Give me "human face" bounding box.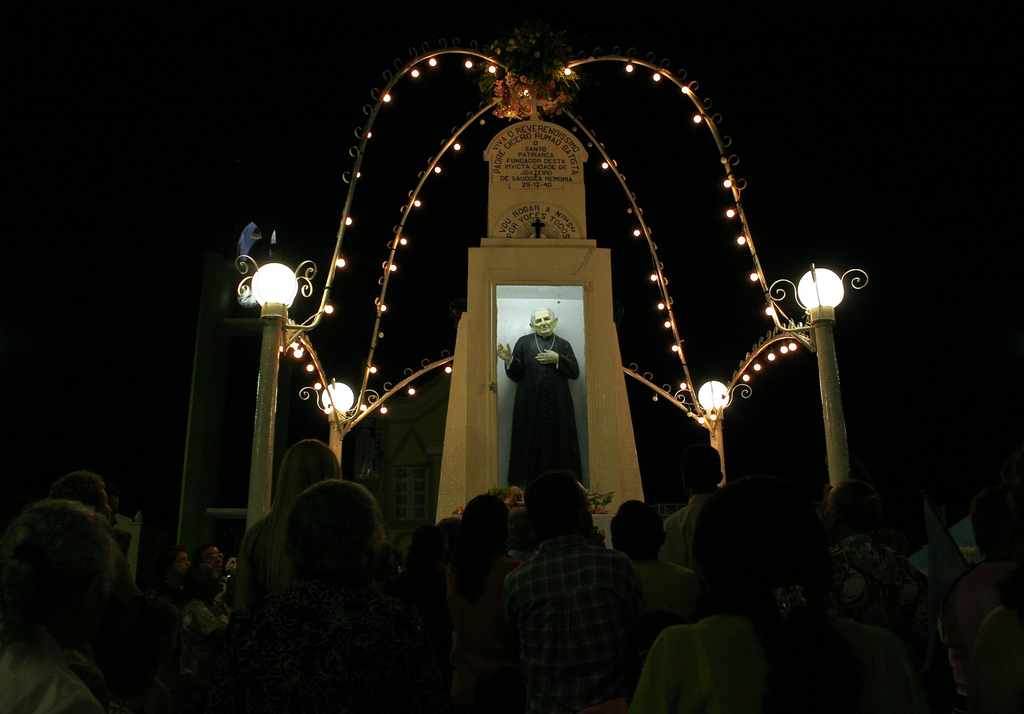
box=[823, 493, 832, 530].
